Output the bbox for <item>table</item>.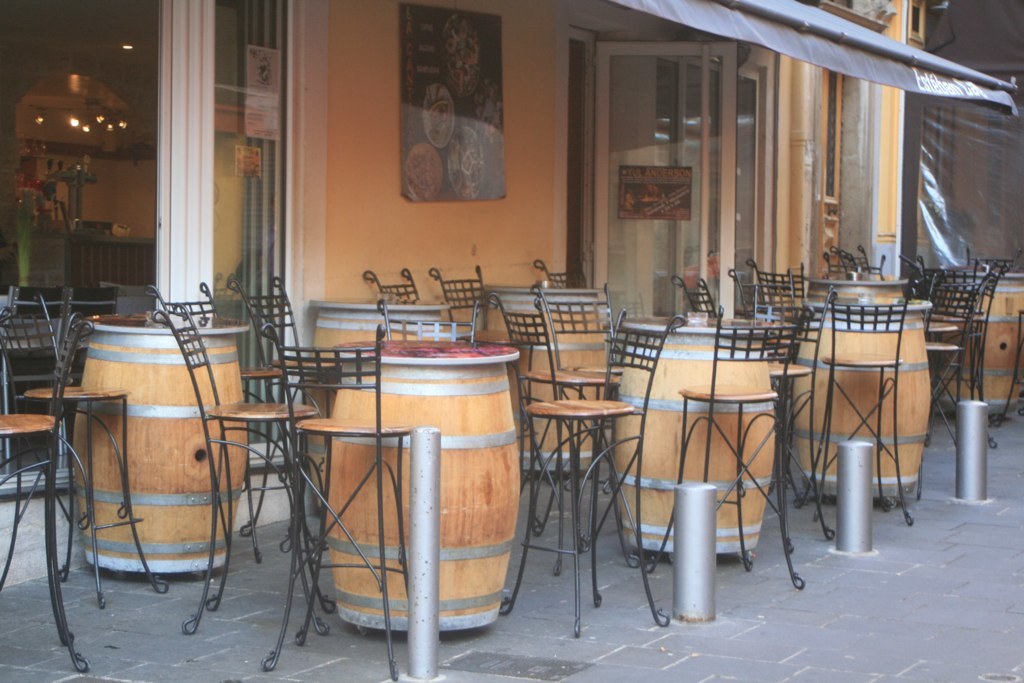
x1=324, y1=339, x2=522, y2=633.
